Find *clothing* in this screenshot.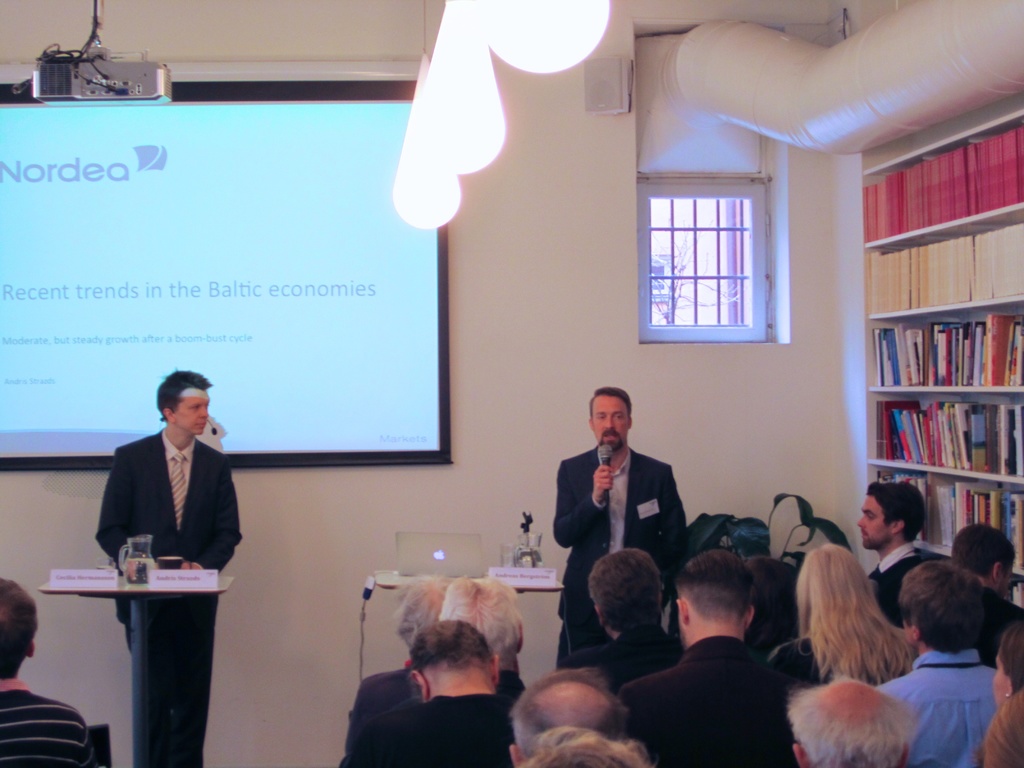
The bounding box for *clothing* is 864,549,934,621.
